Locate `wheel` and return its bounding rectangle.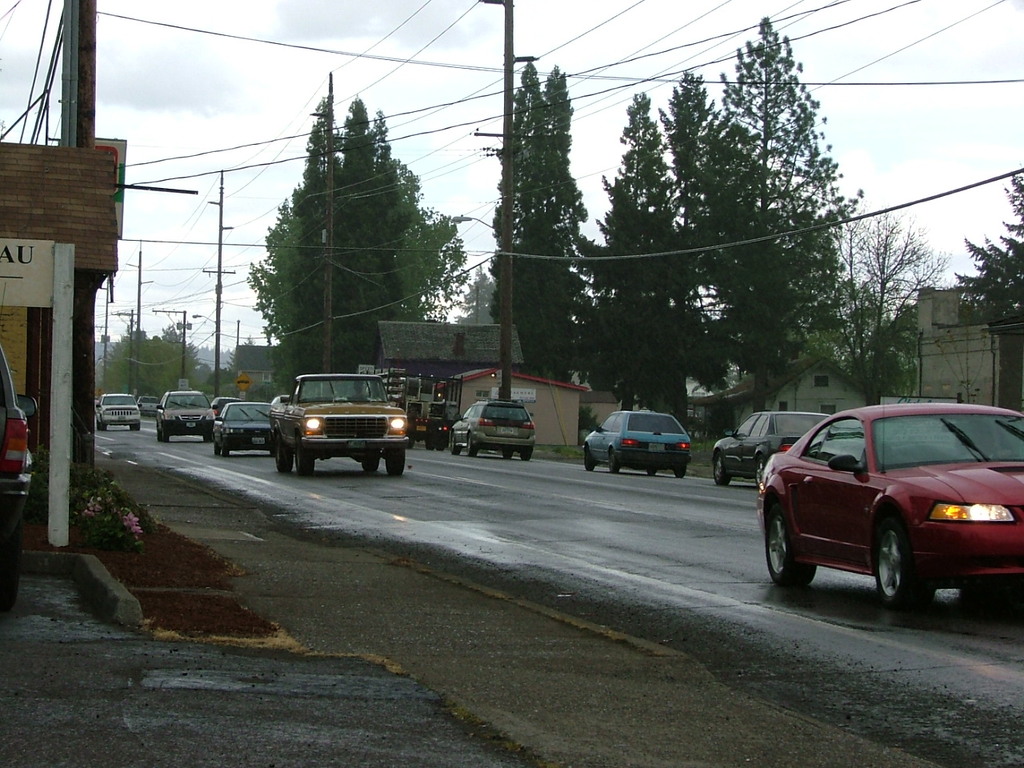
bbox=(273, 434, 293, 478).
